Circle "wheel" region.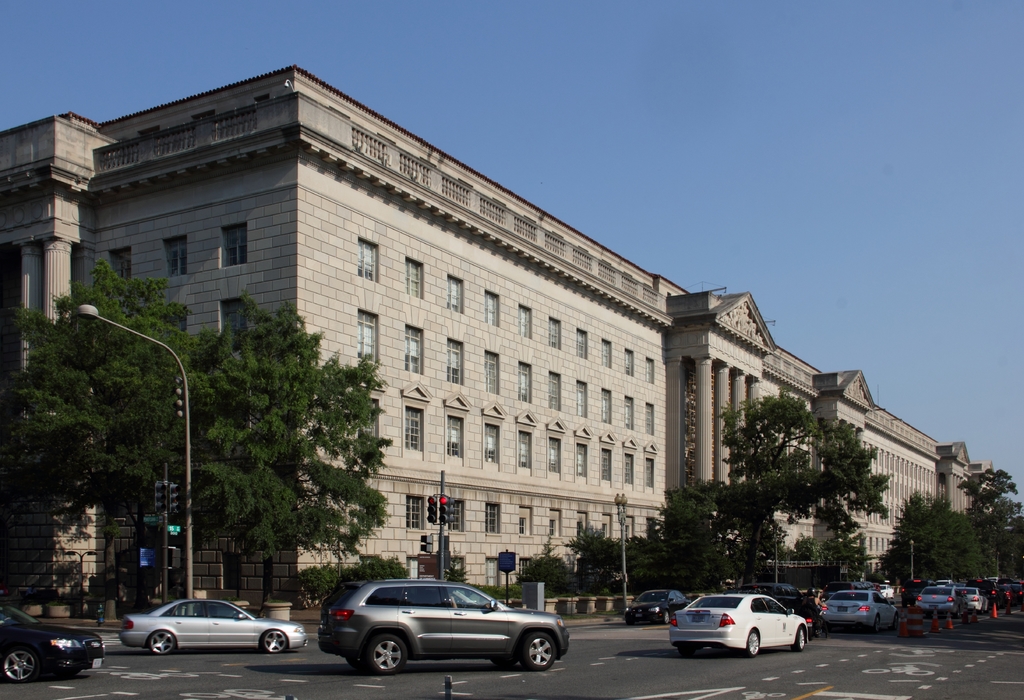
Region: <bbox>891, 614, 900, 632</bbox>.
